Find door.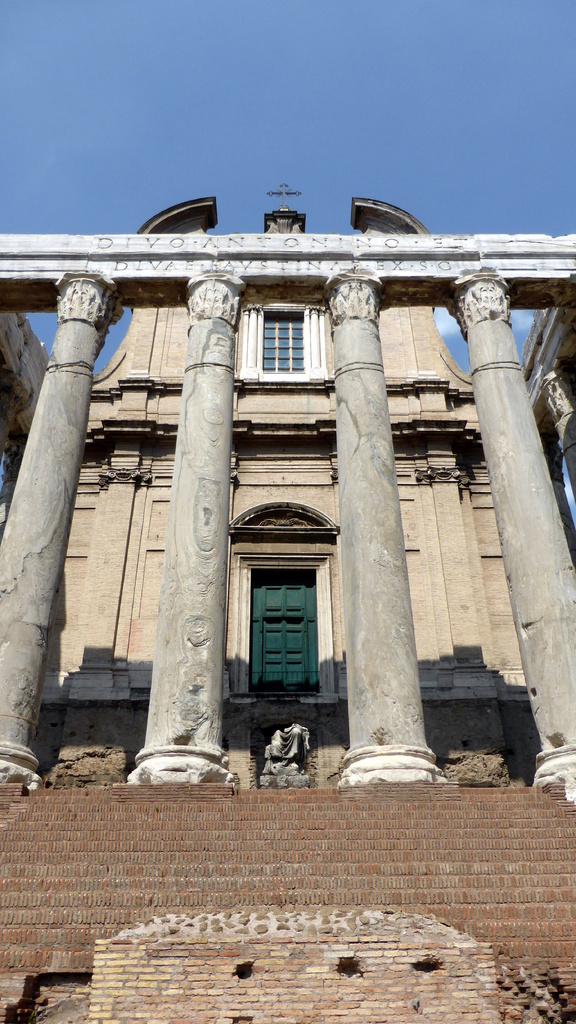
(left=245, top=568, right=315, bottom=698).
